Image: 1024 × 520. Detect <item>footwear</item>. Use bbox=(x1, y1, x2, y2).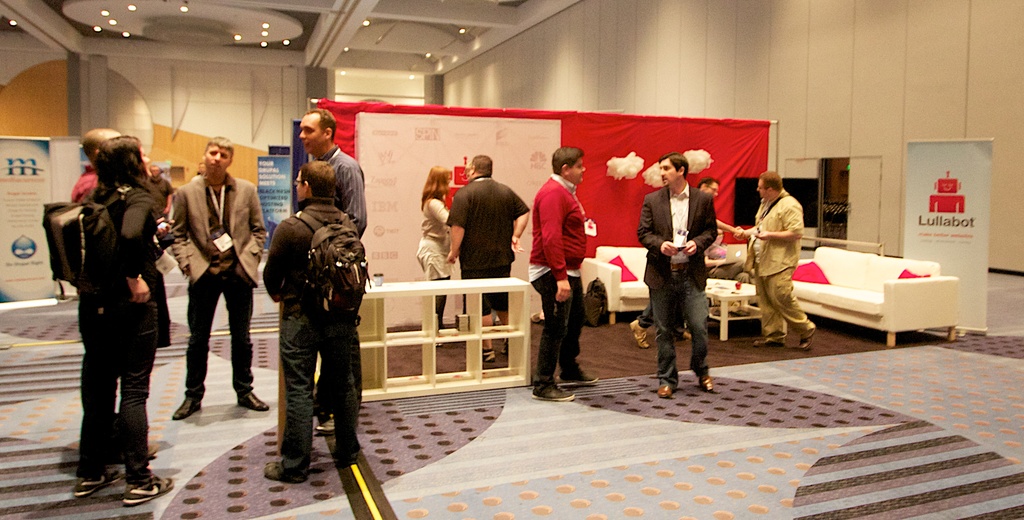
bbox=(799, 332, 814, 350).
